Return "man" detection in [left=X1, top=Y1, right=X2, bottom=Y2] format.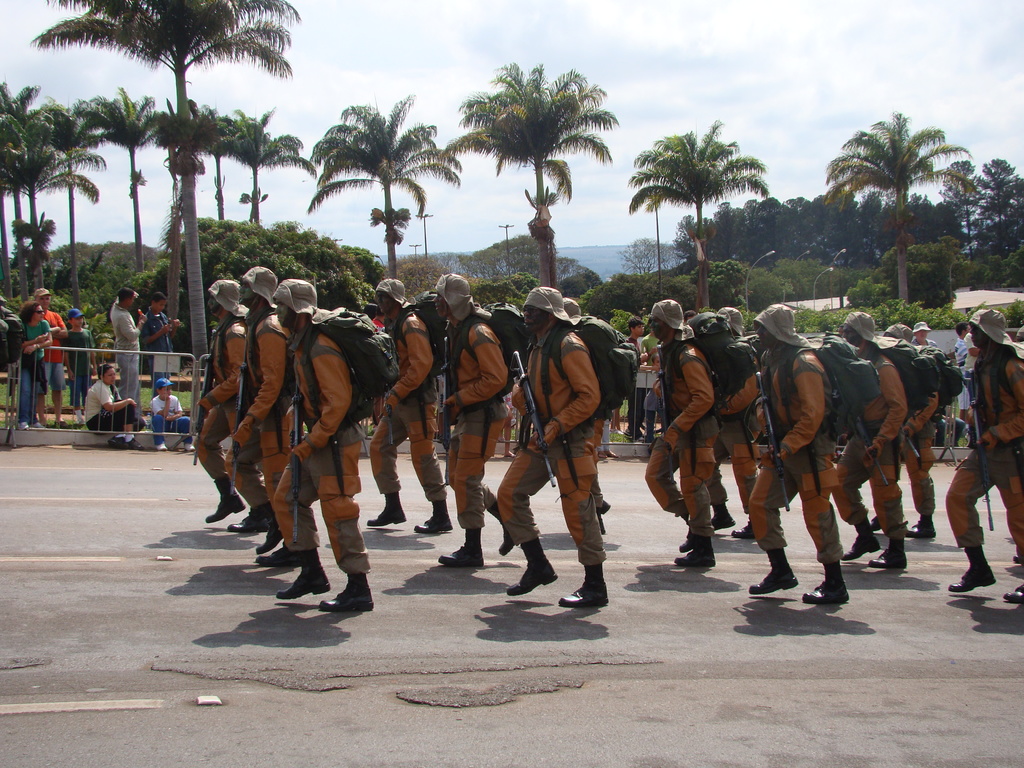
[left=643, top=299, right=754, bottom=566].
